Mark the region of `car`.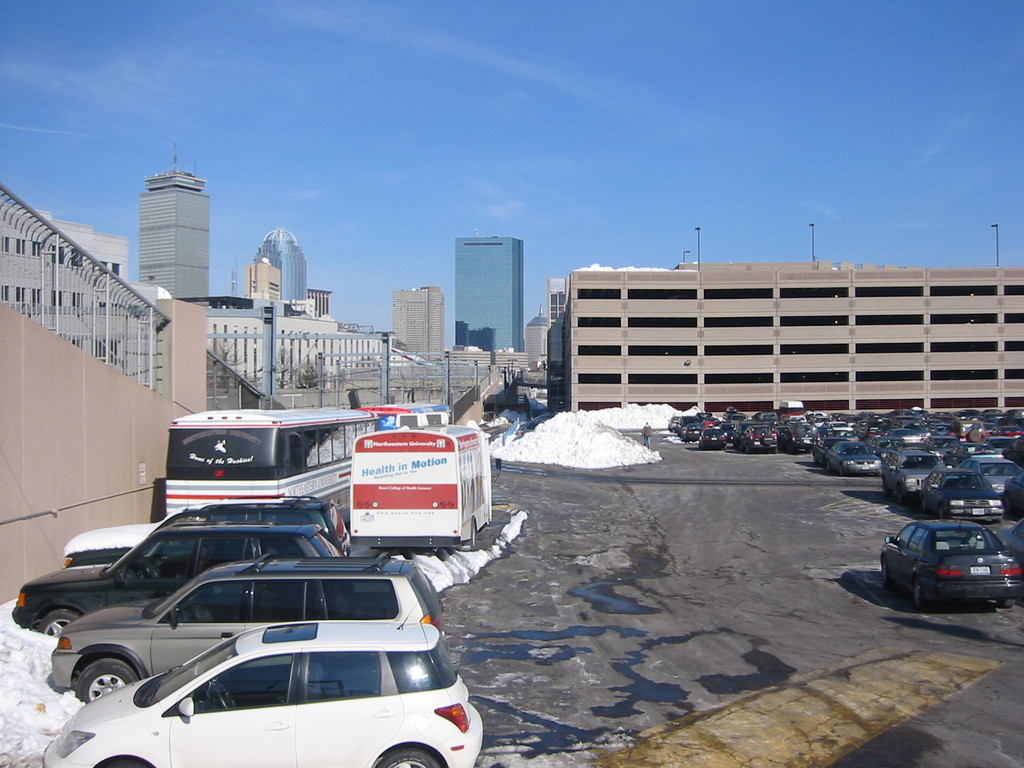
Region: (x1=60, y1=498, x2=362, y2=564).
